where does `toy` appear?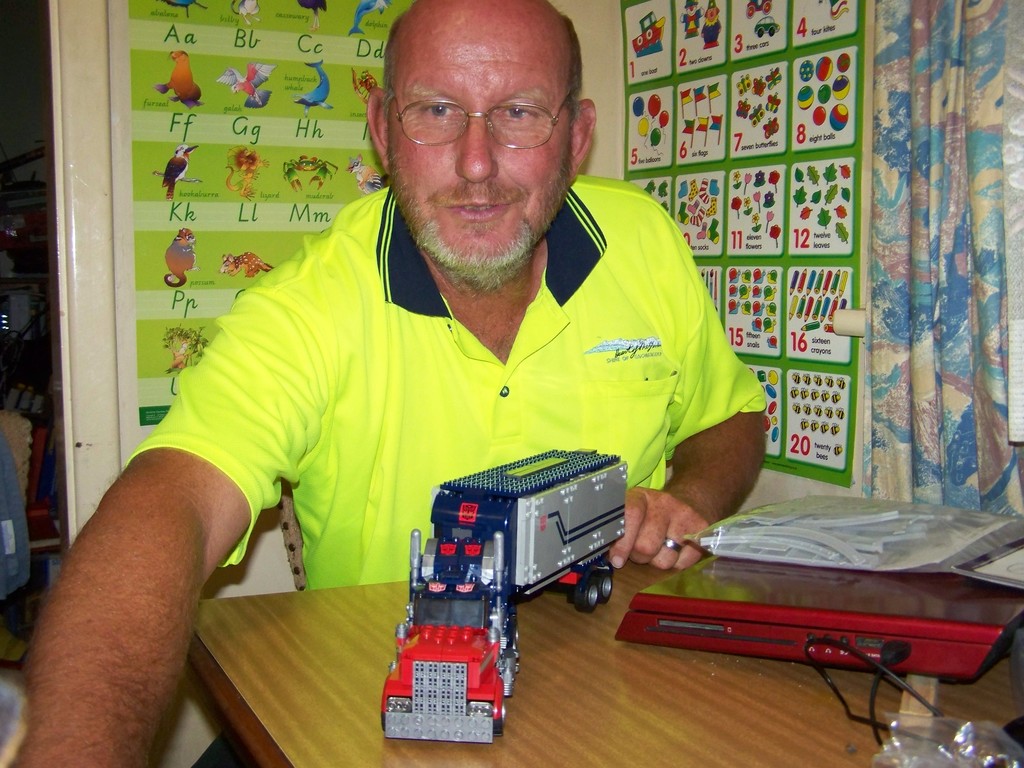
Appears at 372, 442, 655, 703.
